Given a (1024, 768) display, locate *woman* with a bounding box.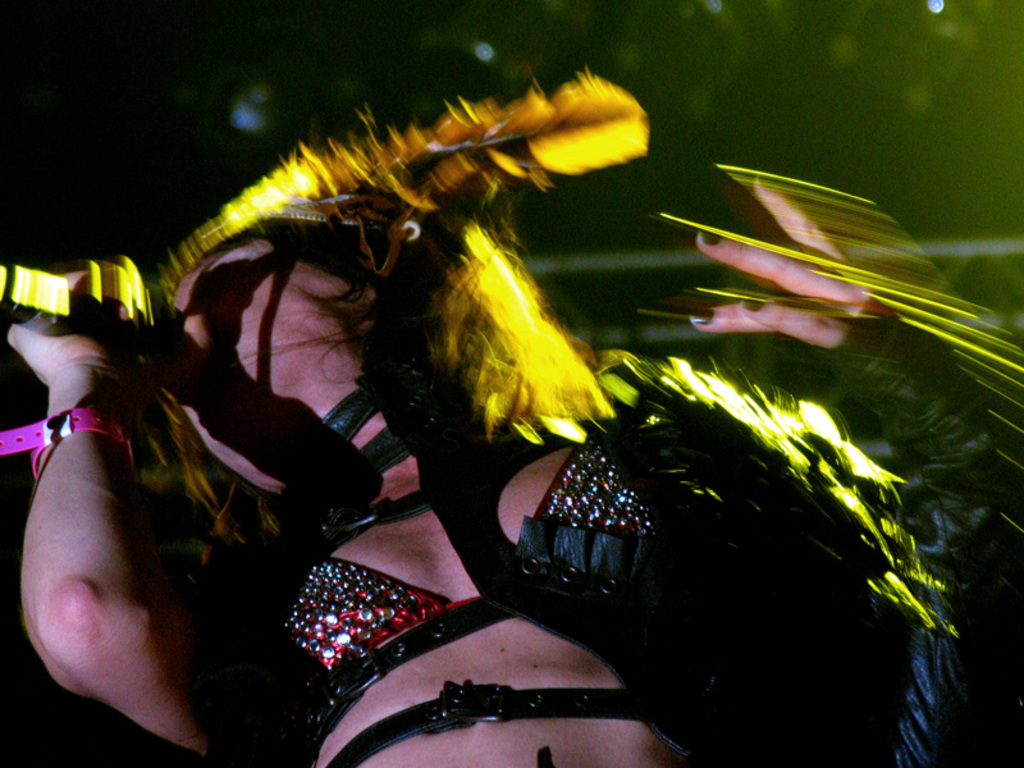
Located: bbox(0, 122, 1023, 767).
